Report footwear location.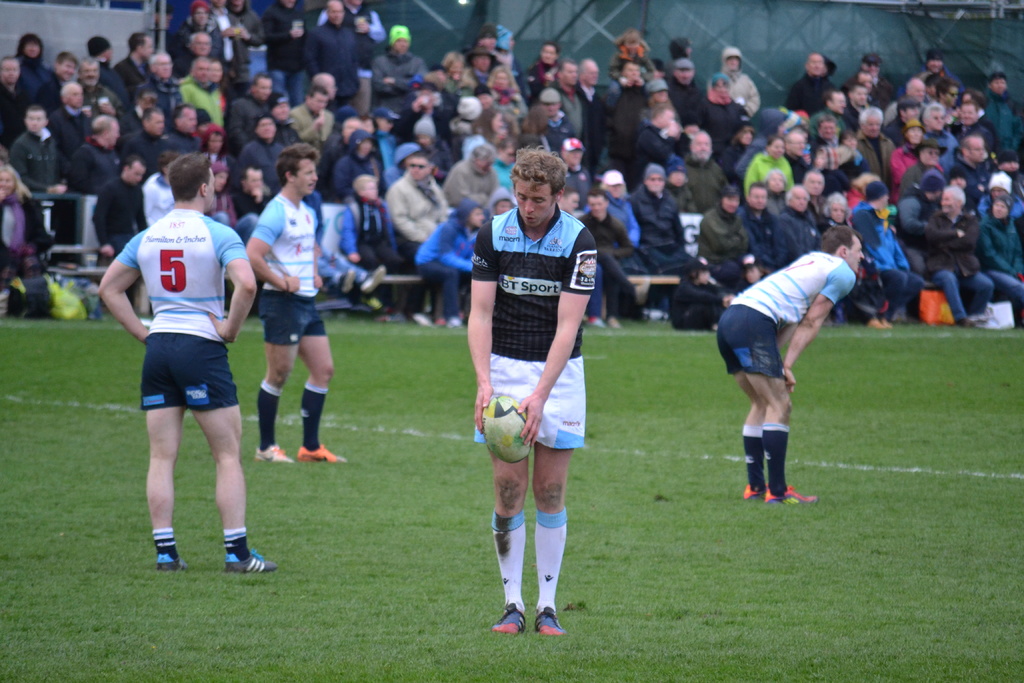
Report: {"left": 957, "top": 318, "right": 979, "bottom": 329}.
